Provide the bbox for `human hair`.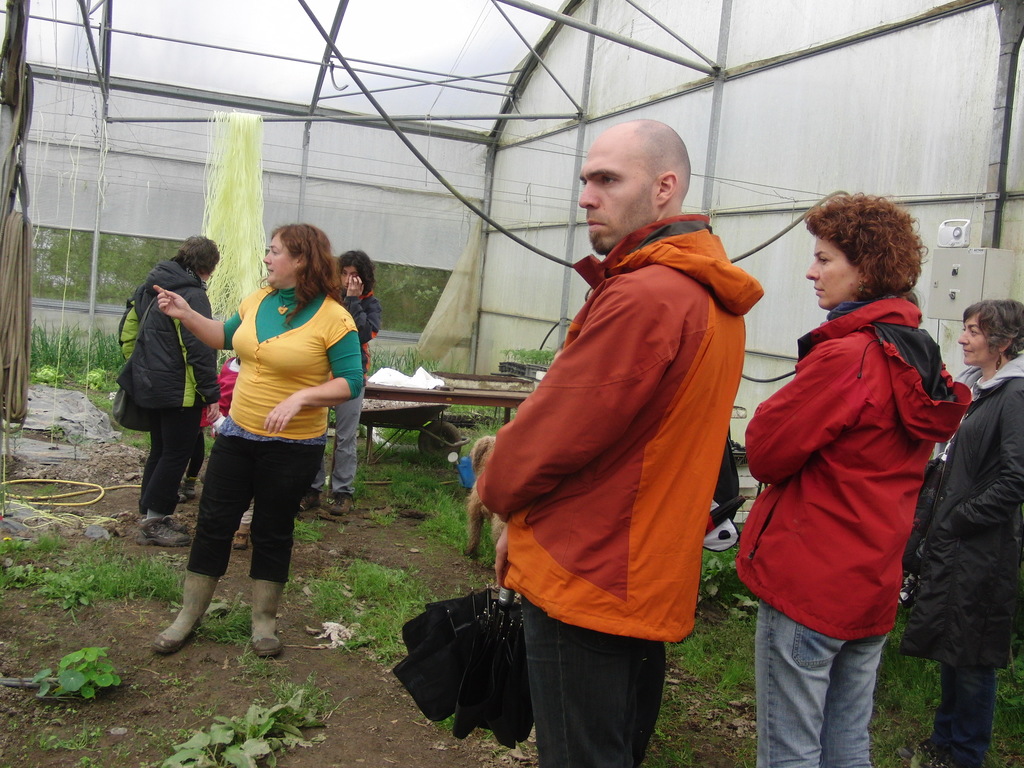
796,187,931,324.
